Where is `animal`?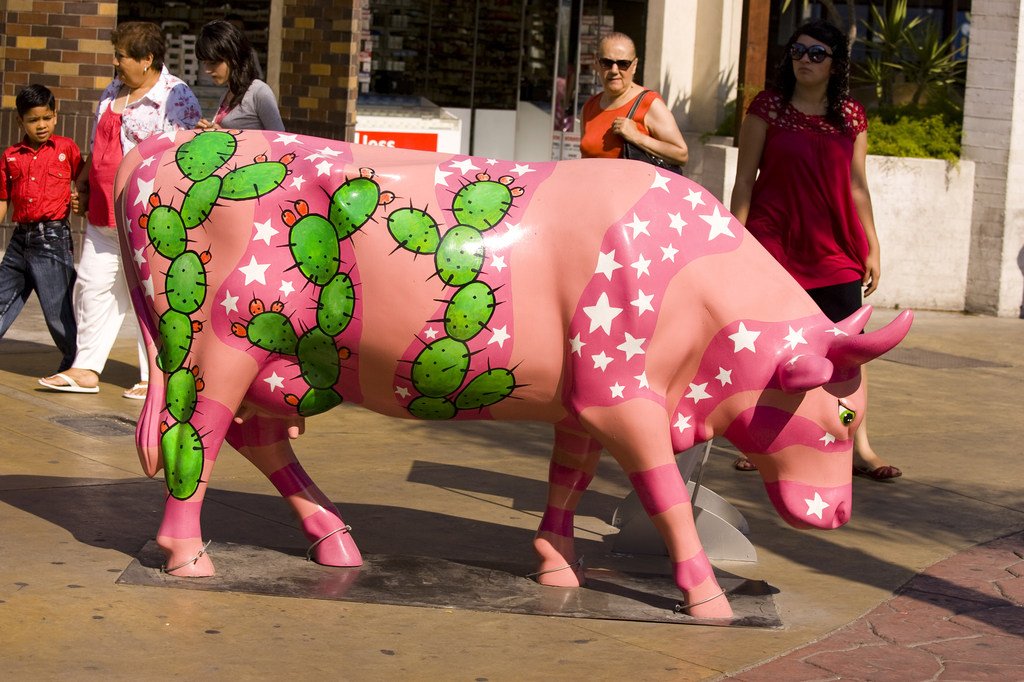
select_region(113, 125, 918, 619).
